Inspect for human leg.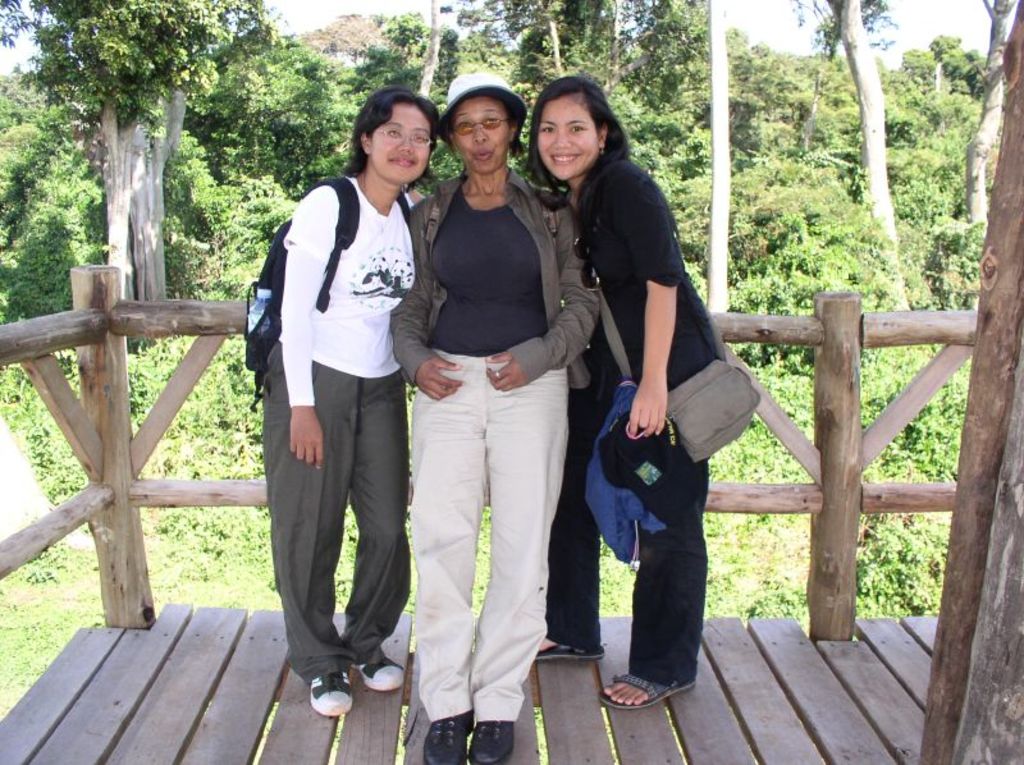
Inspection: region(486, 375, 568, 755).
